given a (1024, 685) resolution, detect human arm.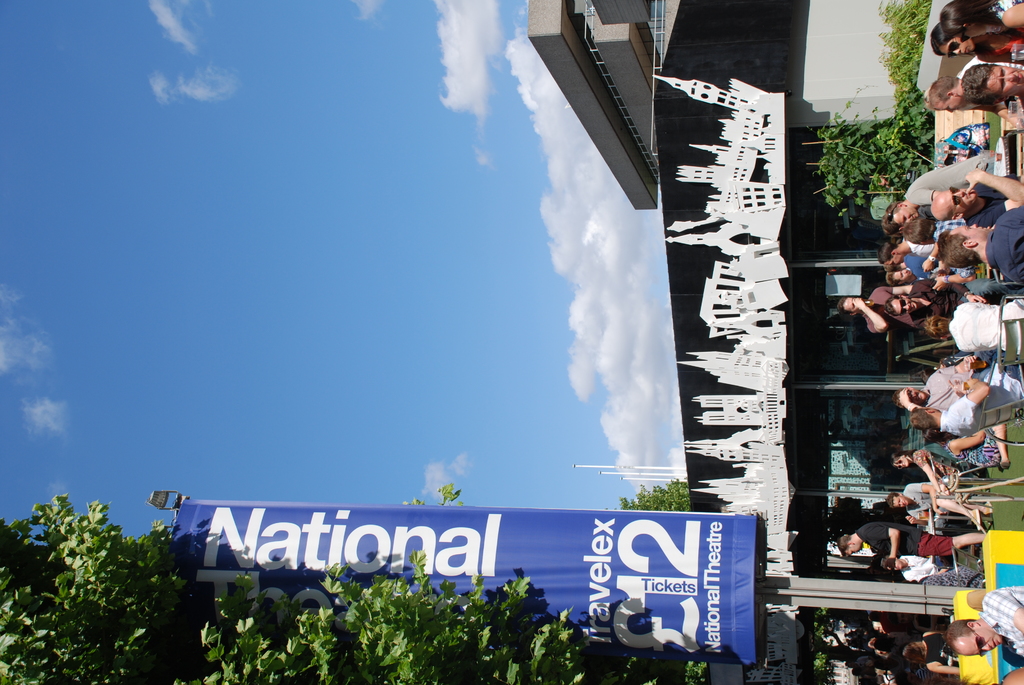
(863,524,904,567).
